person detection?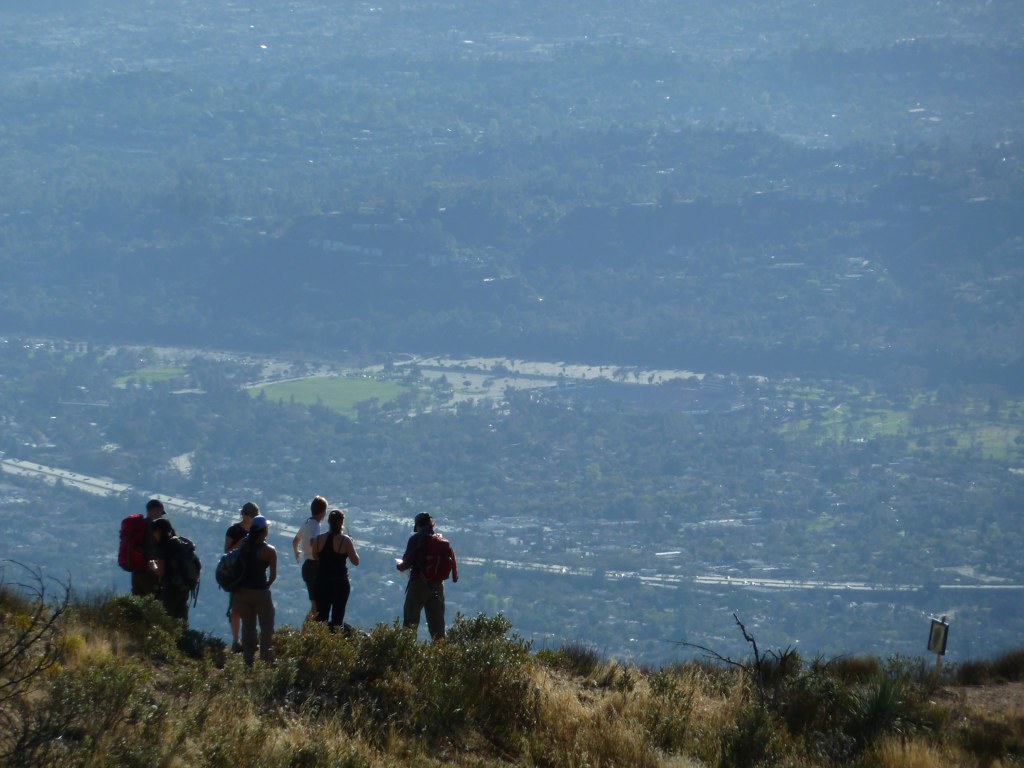
(394,521,455,650)
